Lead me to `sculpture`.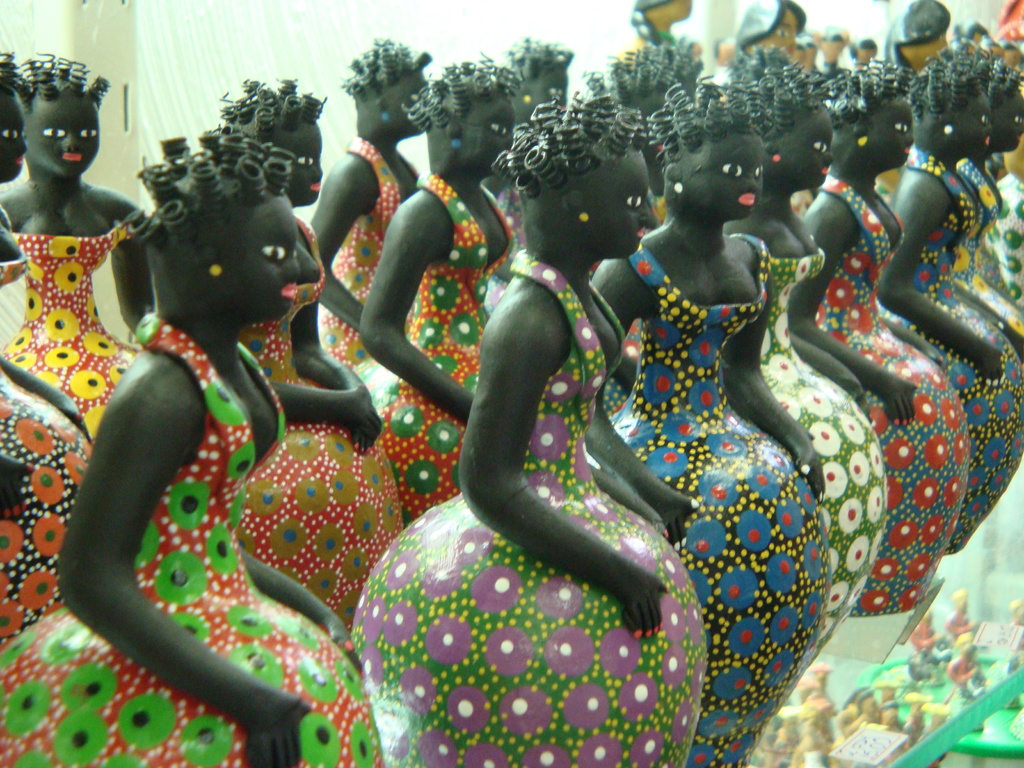
Lead to region(632, 0, 696, 47).
